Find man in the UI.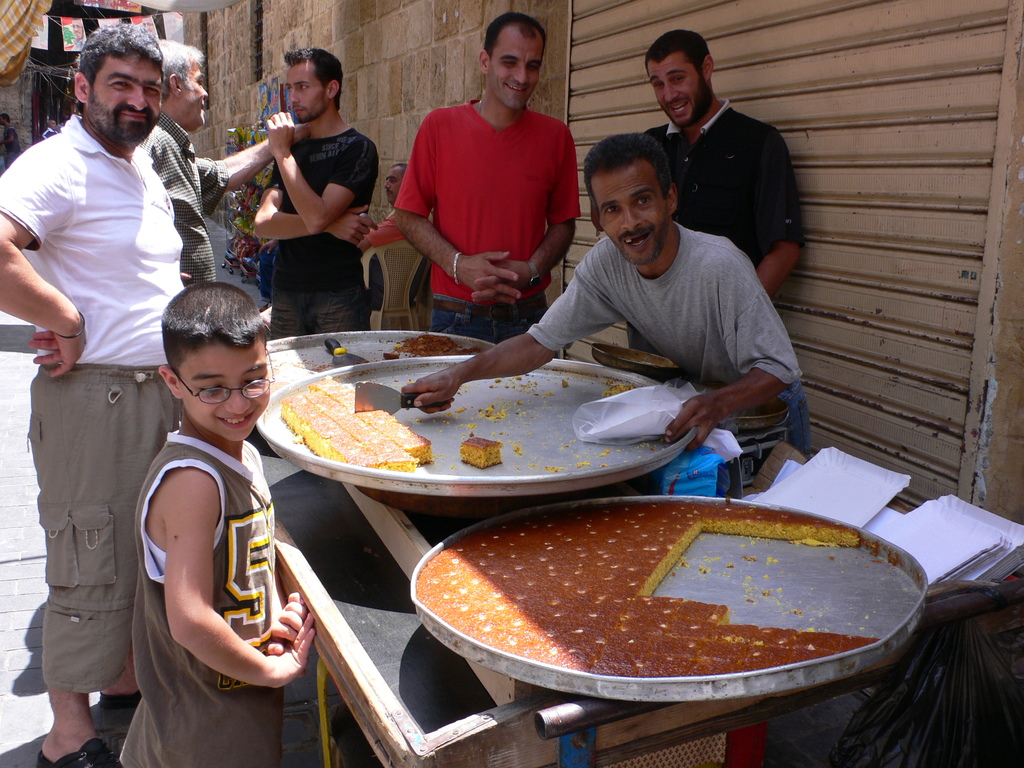
UI element at [left=42, top=118, right=58, bottom=140].
